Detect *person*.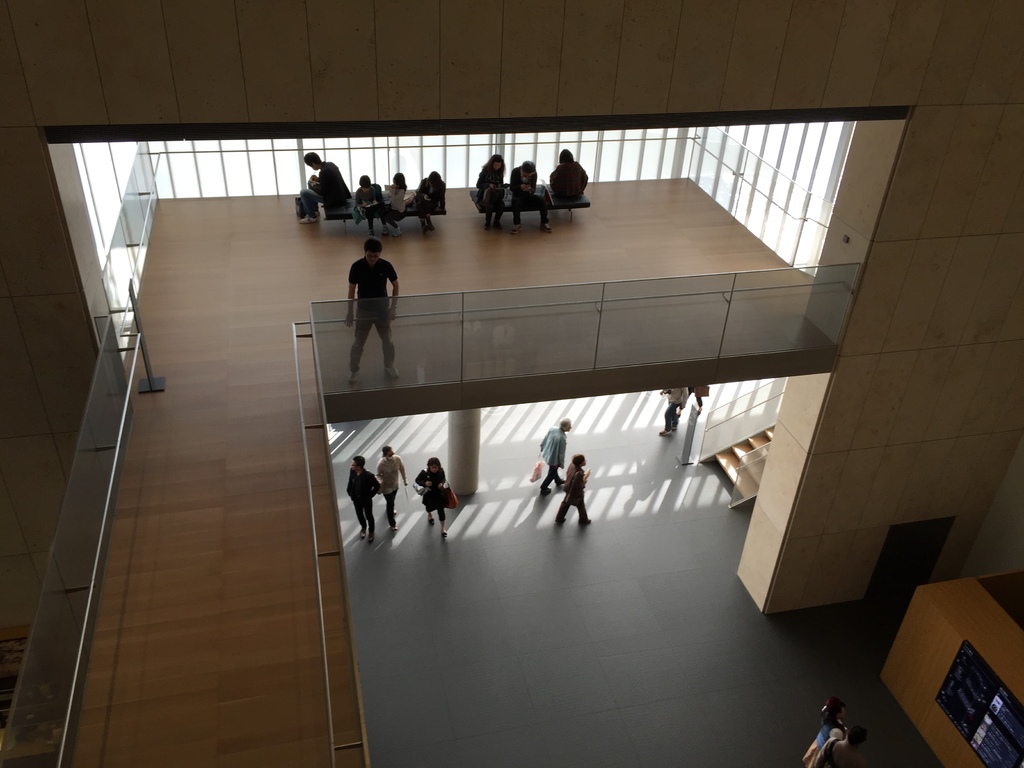
Detected at 475/155/506/230.
